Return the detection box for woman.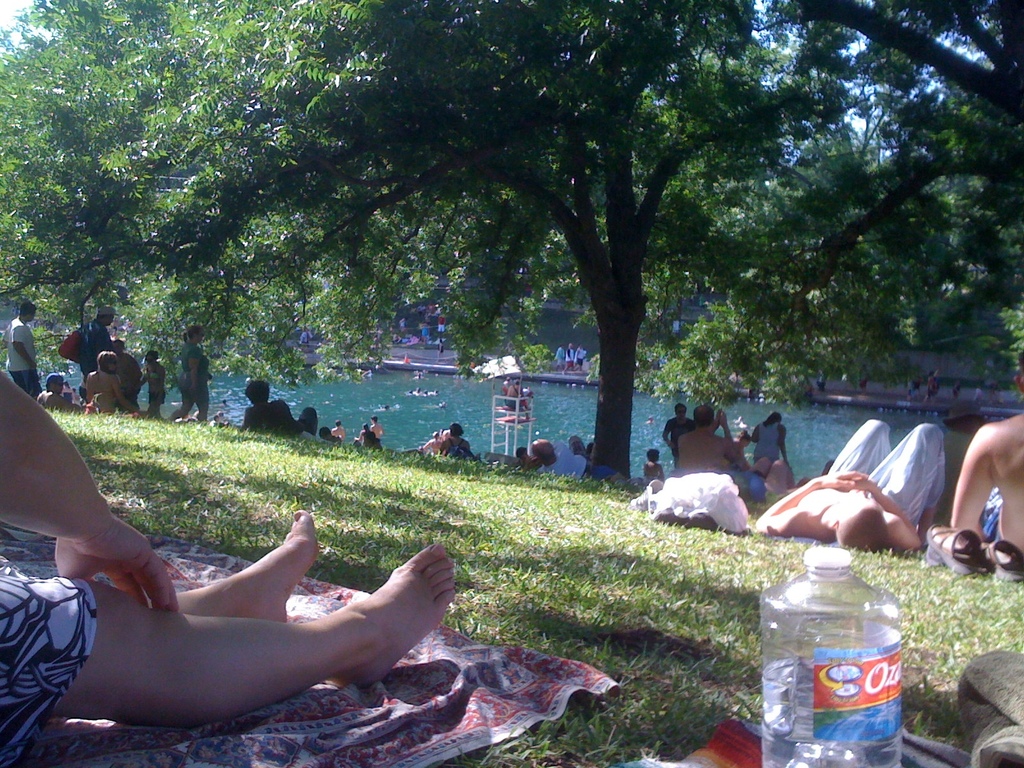
(x1=173, y1=324, x2=214, y2=420).
